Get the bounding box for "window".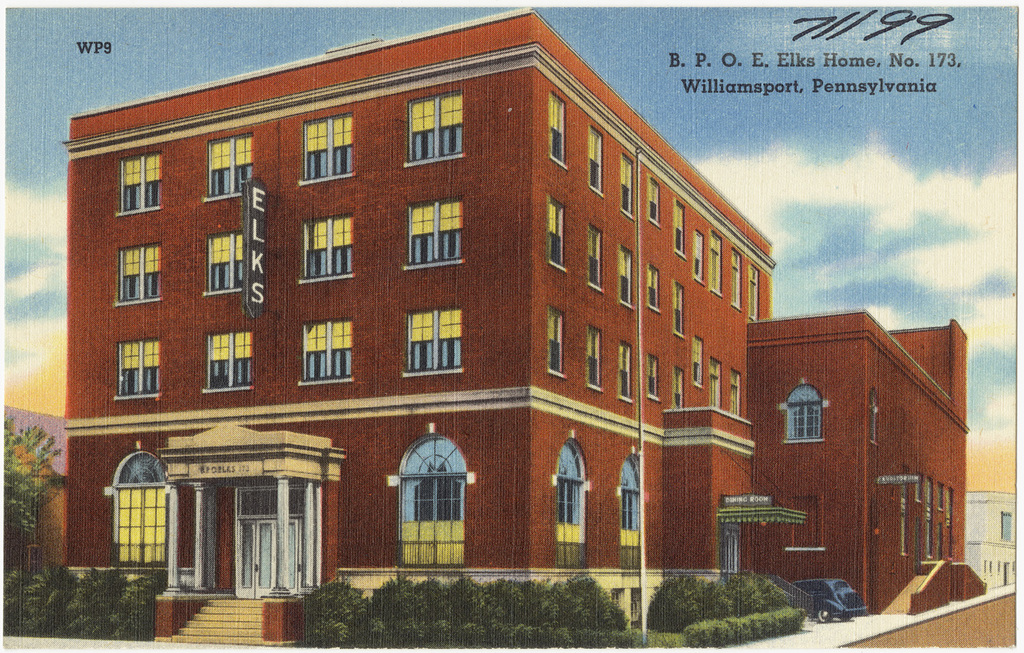
116/335/160/395.
